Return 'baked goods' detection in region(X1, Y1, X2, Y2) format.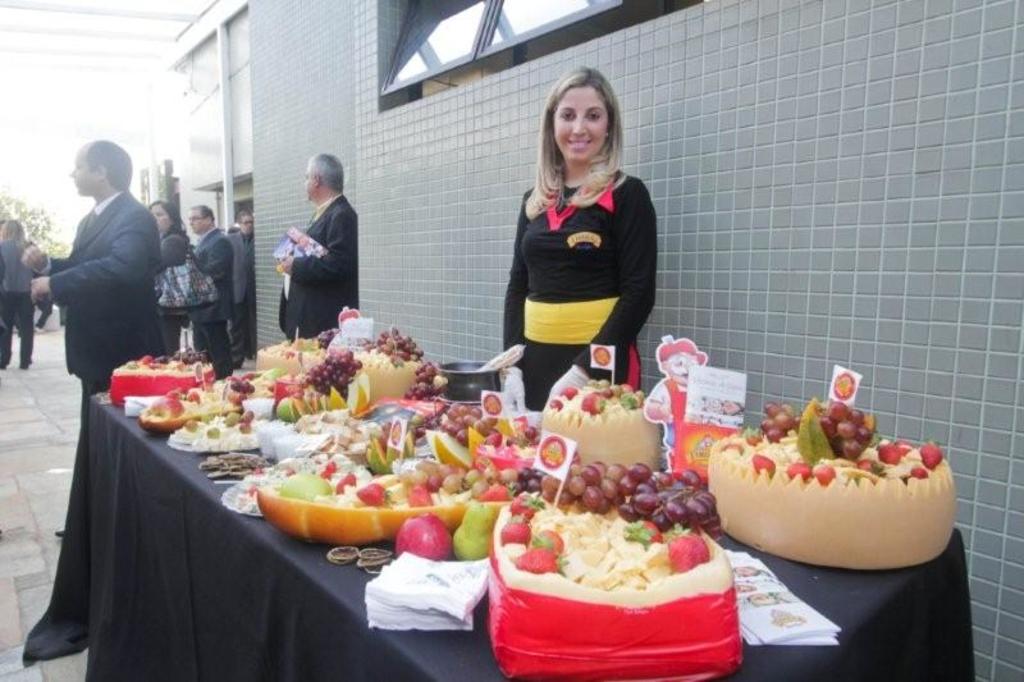
region(489, 472, 740, 672).
